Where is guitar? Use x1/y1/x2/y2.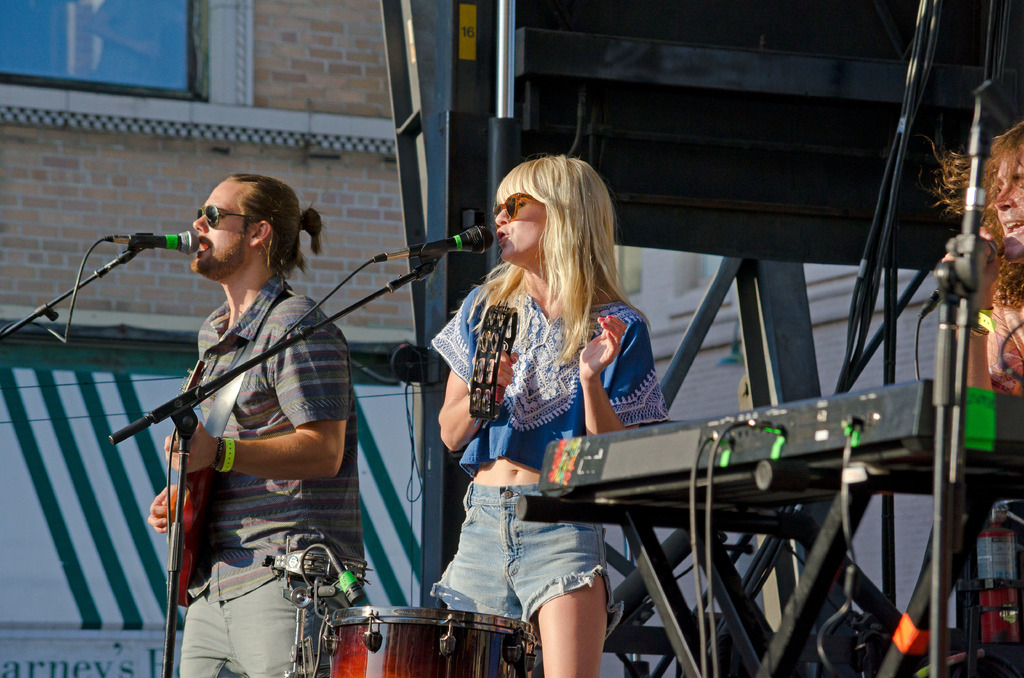
166/394/201/613.
